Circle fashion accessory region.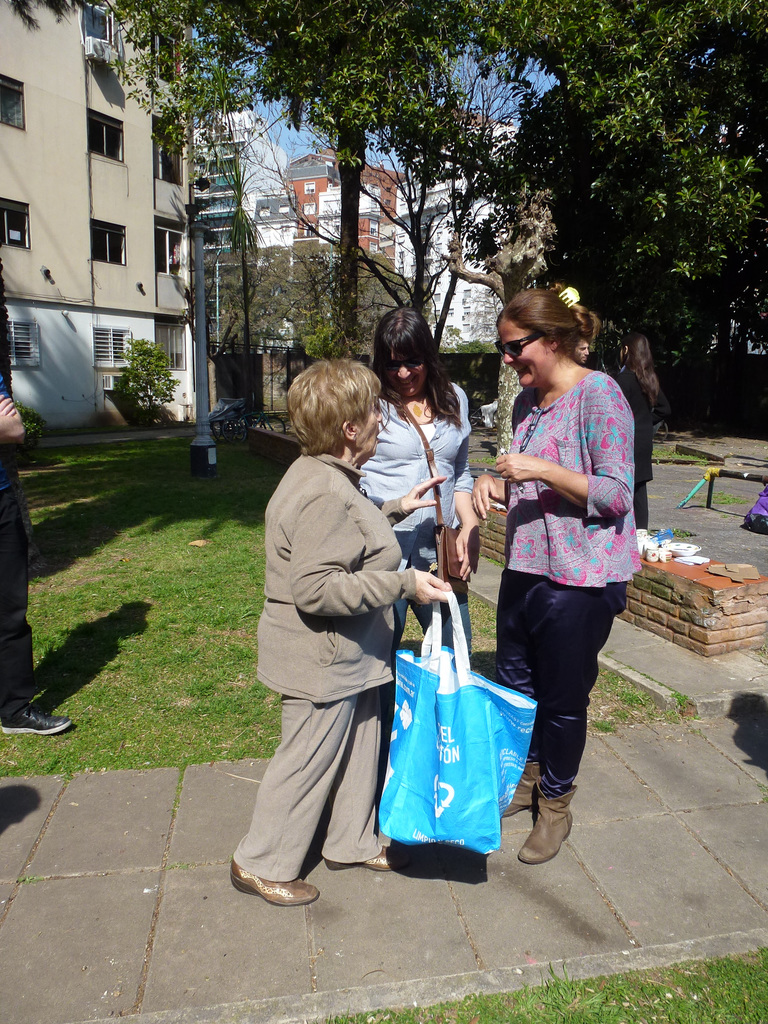
Region: {"x1": 520, "y1": 776, "x2": 577, "y2": 865}.
